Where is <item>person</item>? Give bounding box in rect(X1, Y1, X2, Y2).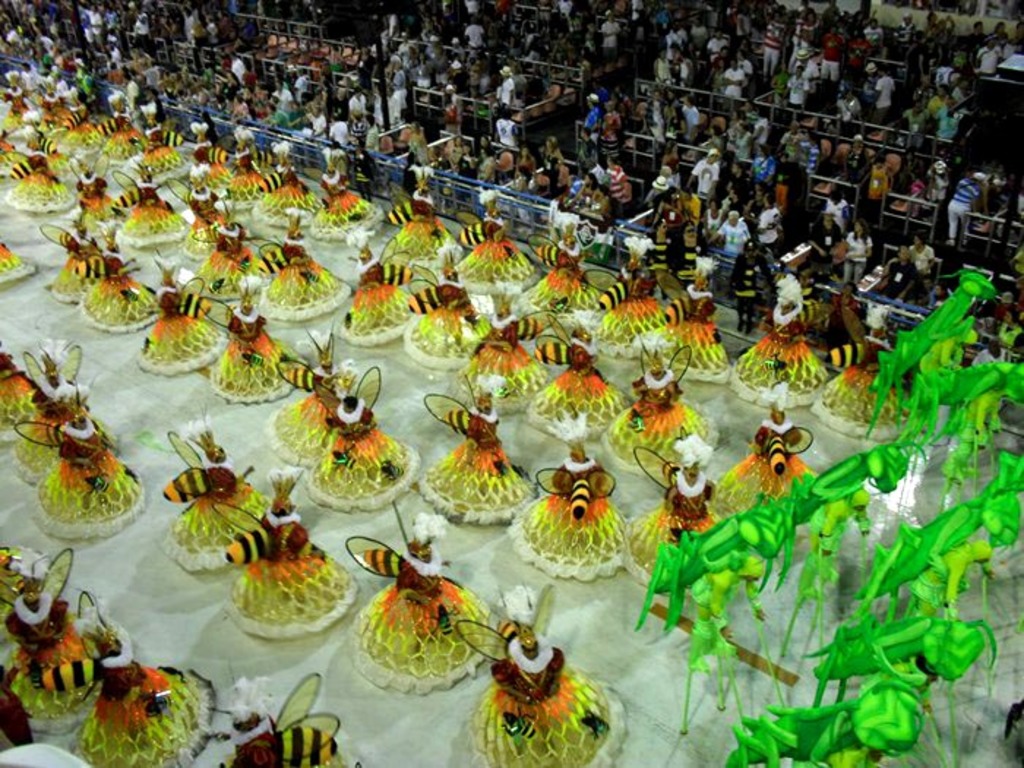
rect(467, 297, 553, 411).
